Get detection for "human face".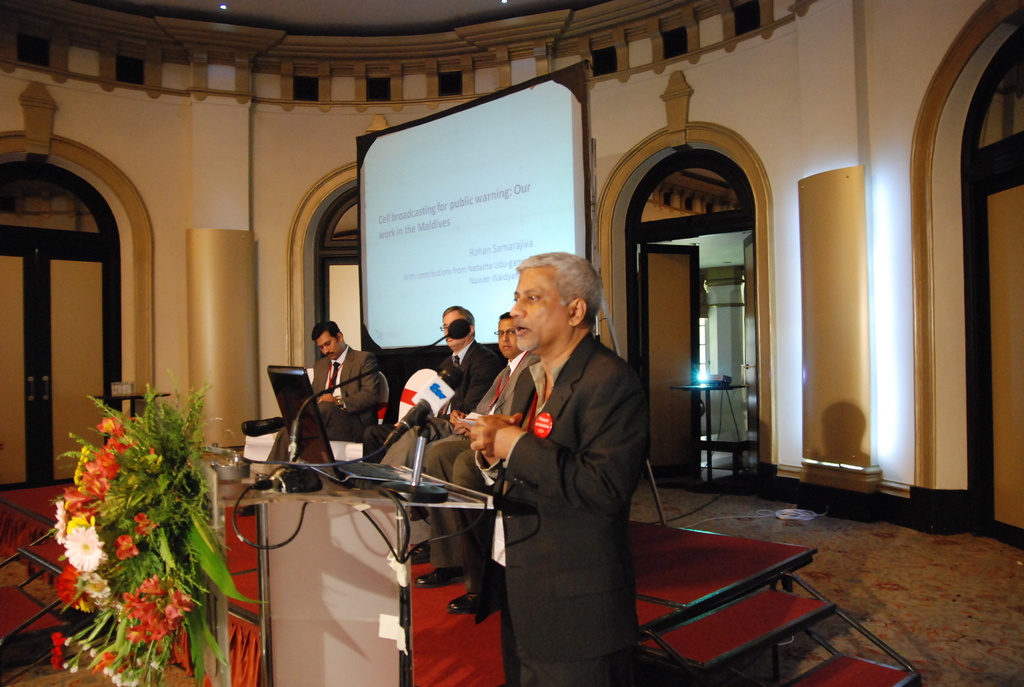
Detection: Rect(509, 265, 570, 343).
